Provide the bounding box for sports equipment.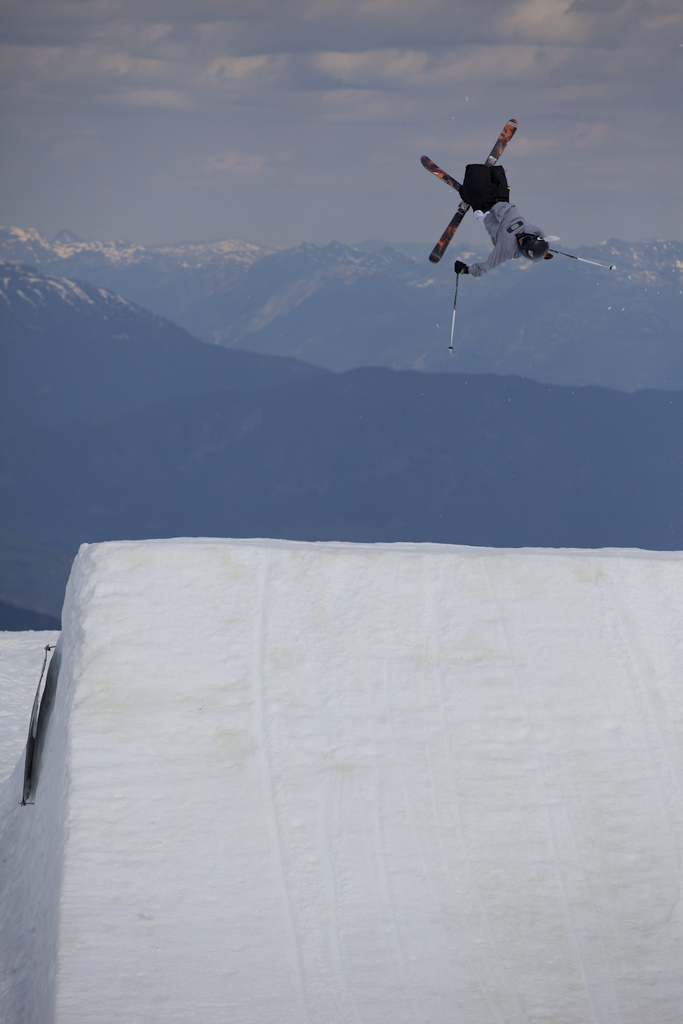
{"x1": 543, "y1": 247, "x2": 618, "y2": 277}.
